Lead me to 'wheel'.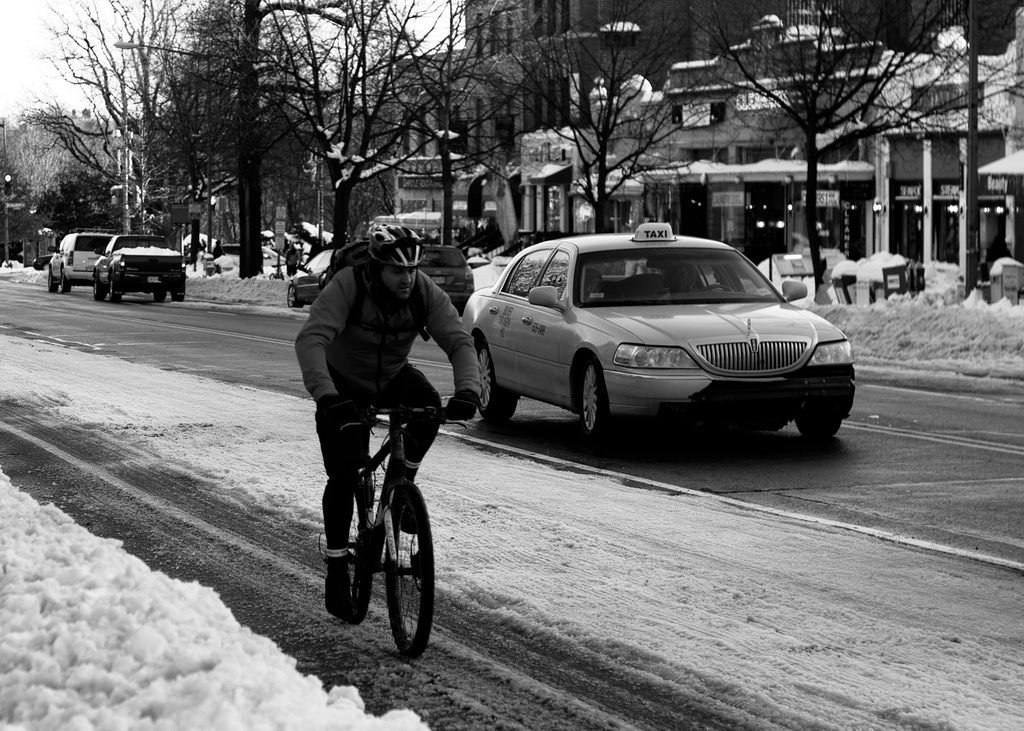
Lead to BBox(92, 277, 104, 301).
